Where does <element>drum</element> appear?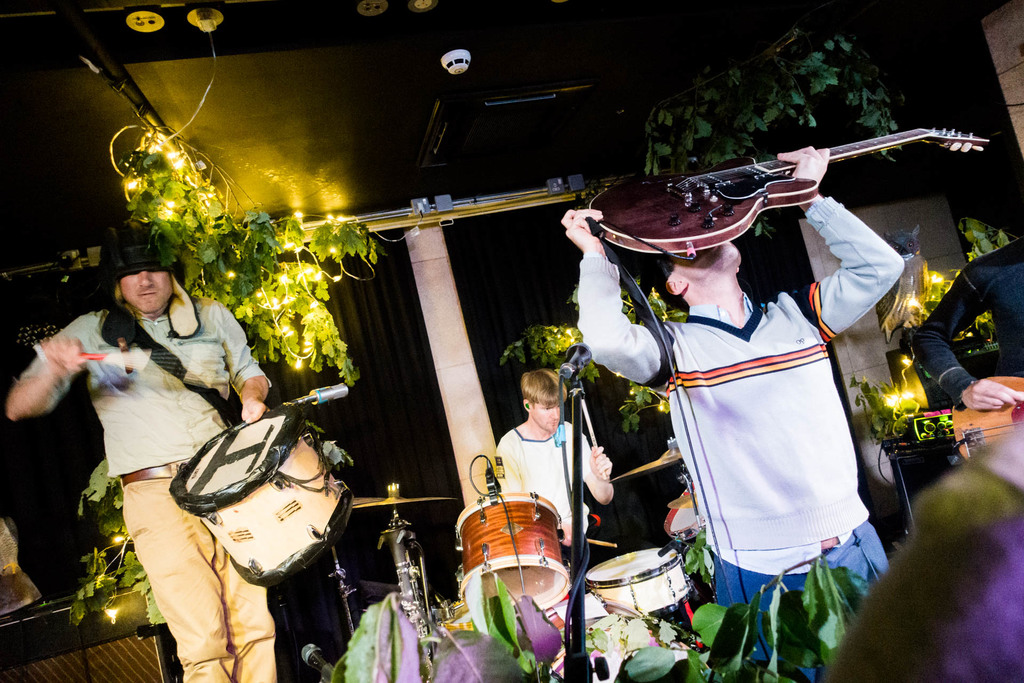
Appears at 663,486,705,545.
